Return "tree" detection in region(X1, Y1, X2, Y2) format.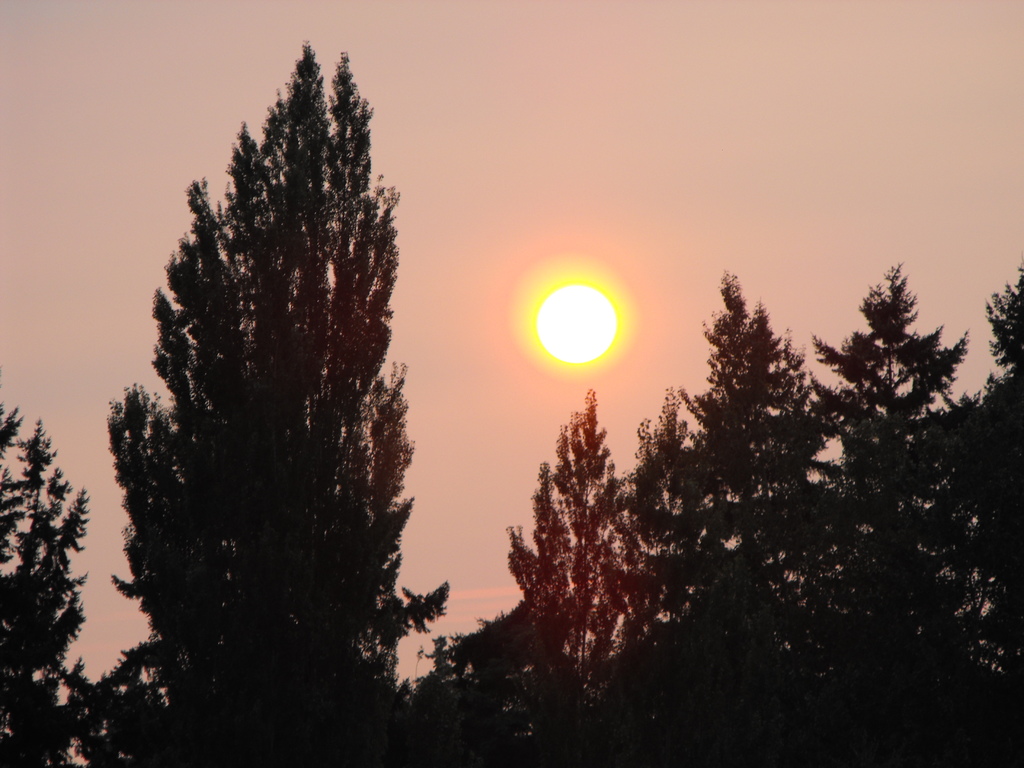
region(605, 273, 833, 765).
